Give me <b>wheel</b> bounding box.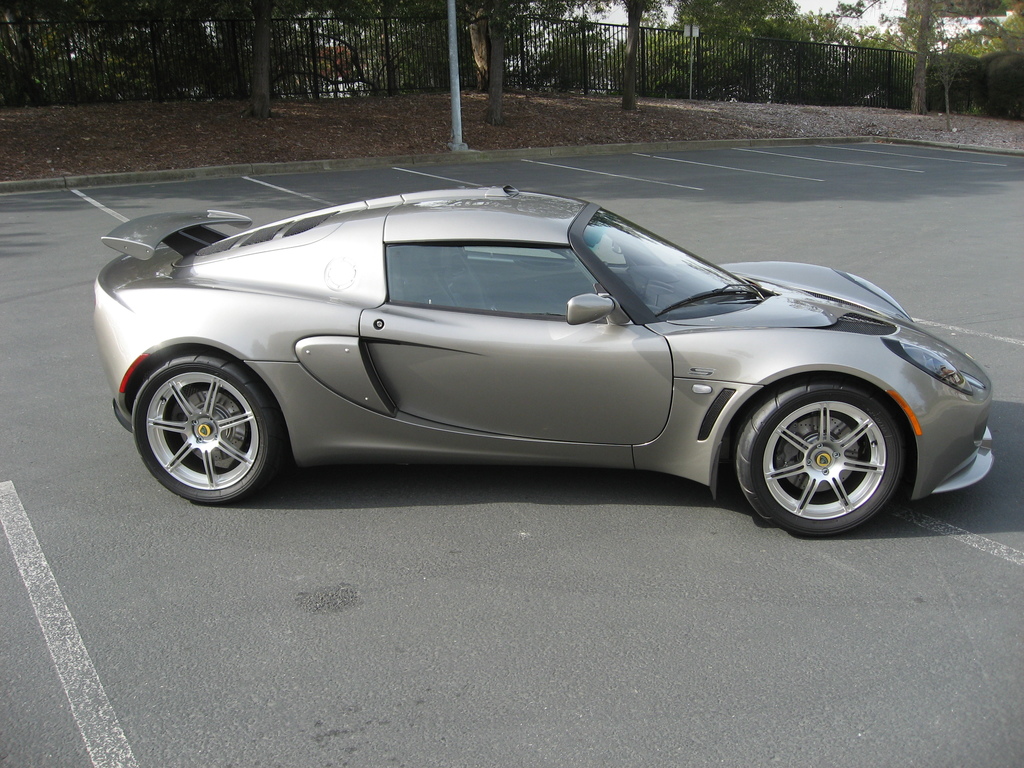
(131, 355, 276, 506).
